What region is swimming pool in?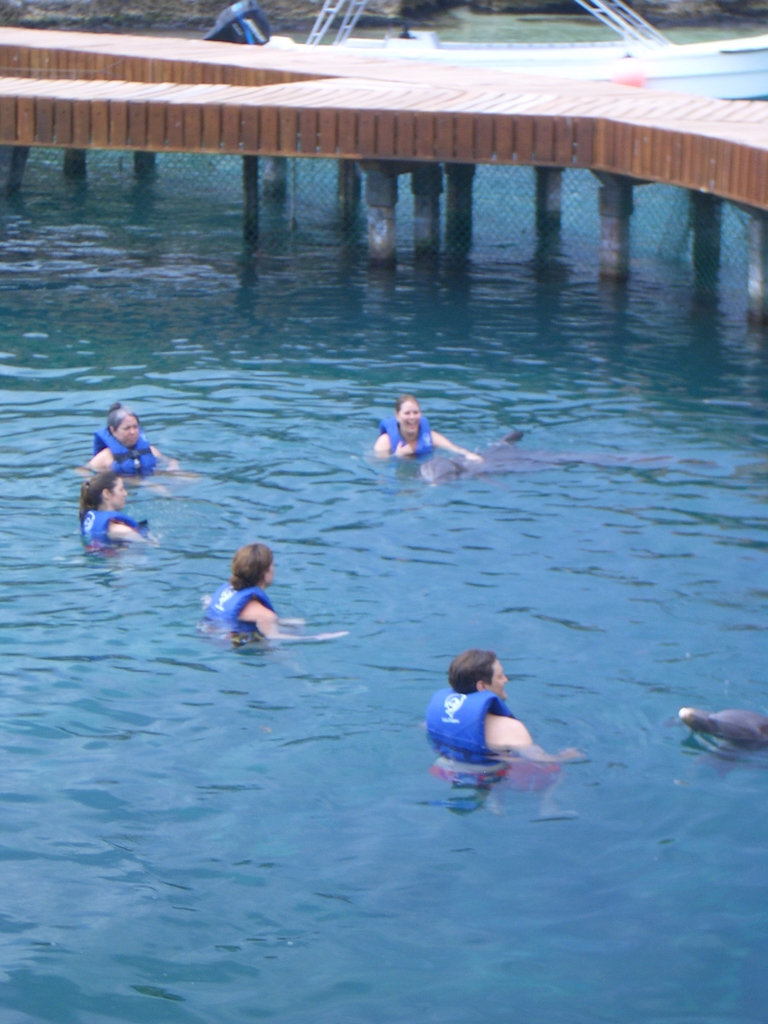
Rect(0, 147, 767, 1023).
